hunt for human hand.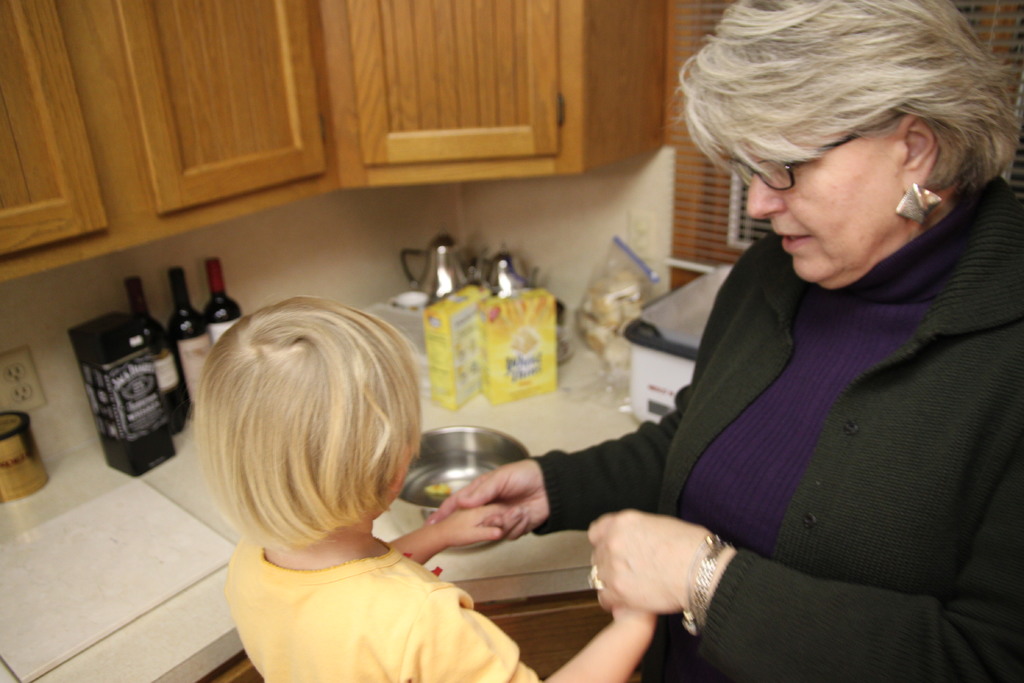
Hunted down at BBox(431, 499, 509, 545).
